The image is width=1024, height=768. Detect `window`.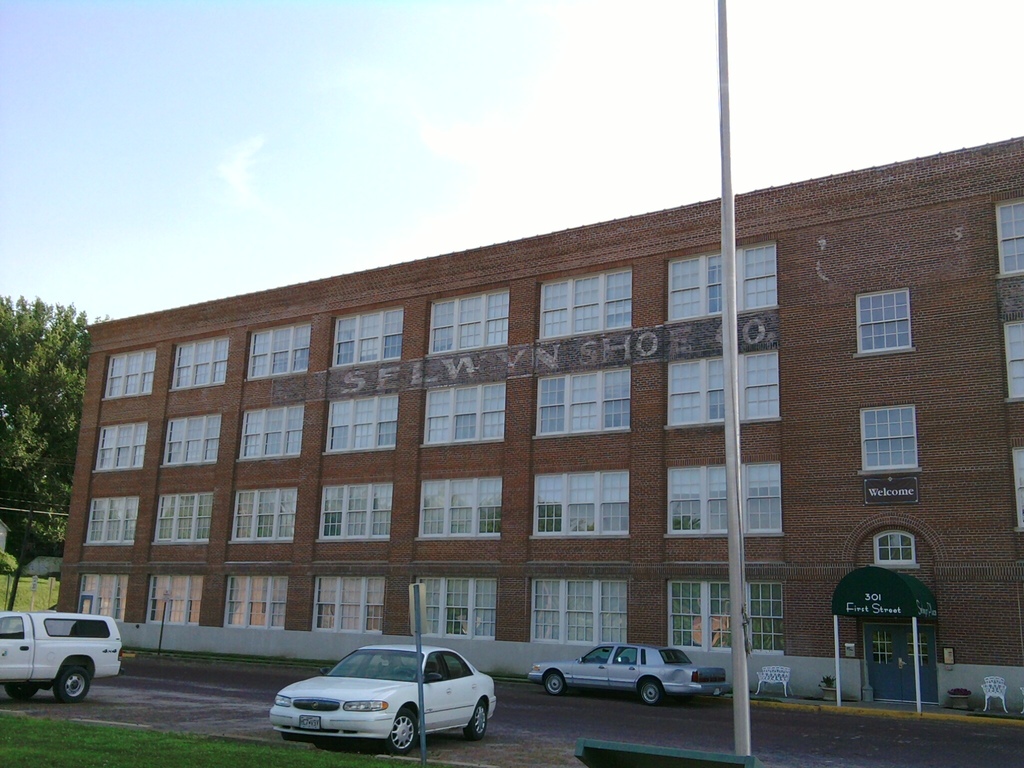
Detection: {"left": 312, "top": 575, "right": 379, "bottom": 633}.
